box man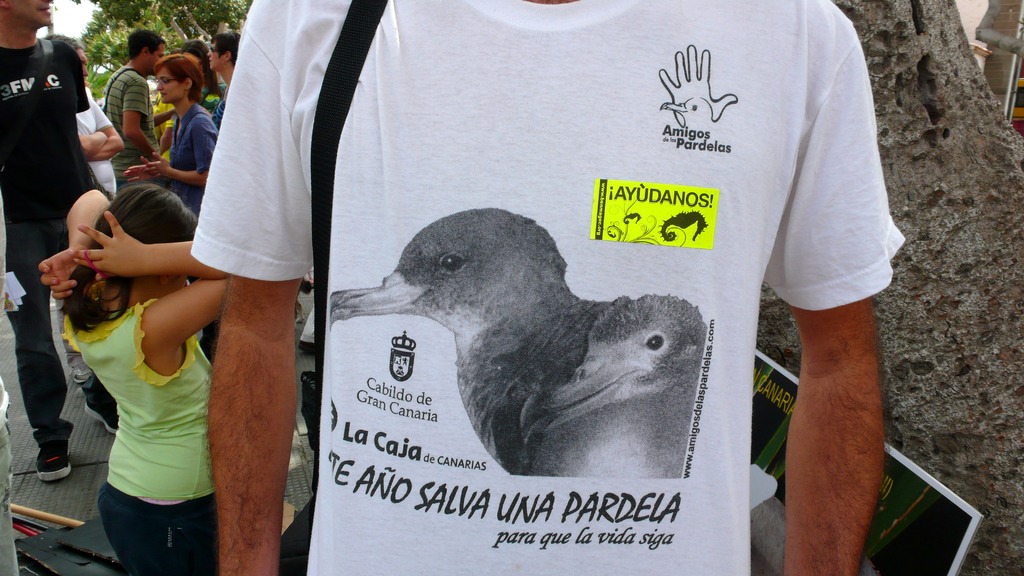
box(0, 0, 110, 481)
